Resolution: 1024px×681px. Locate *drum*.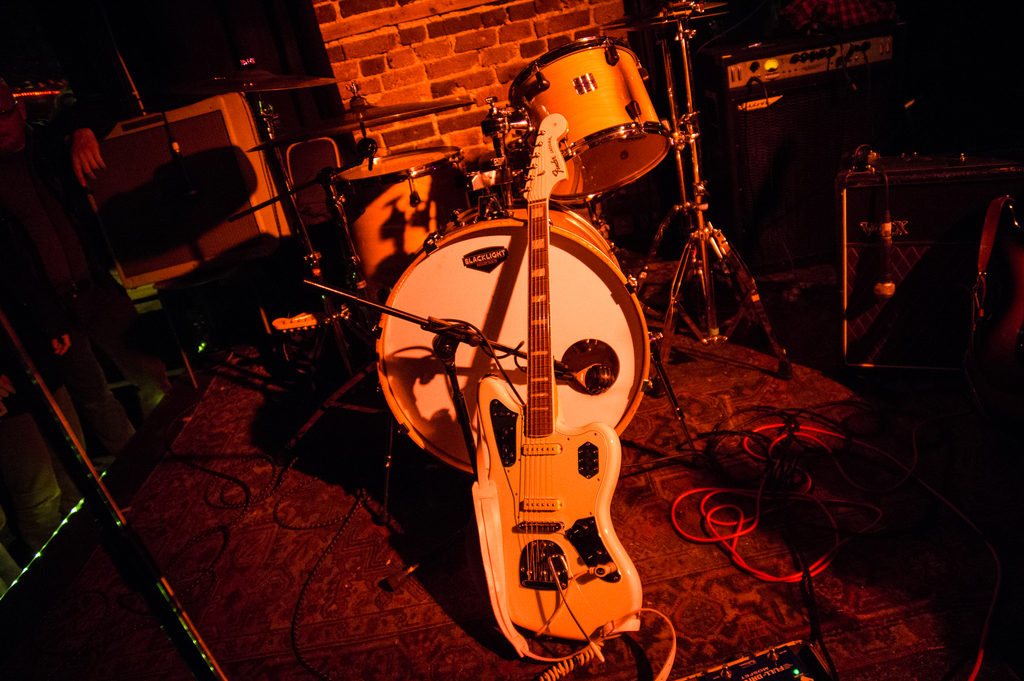
[x1=324, y1=140, x2=460, y2=294].
